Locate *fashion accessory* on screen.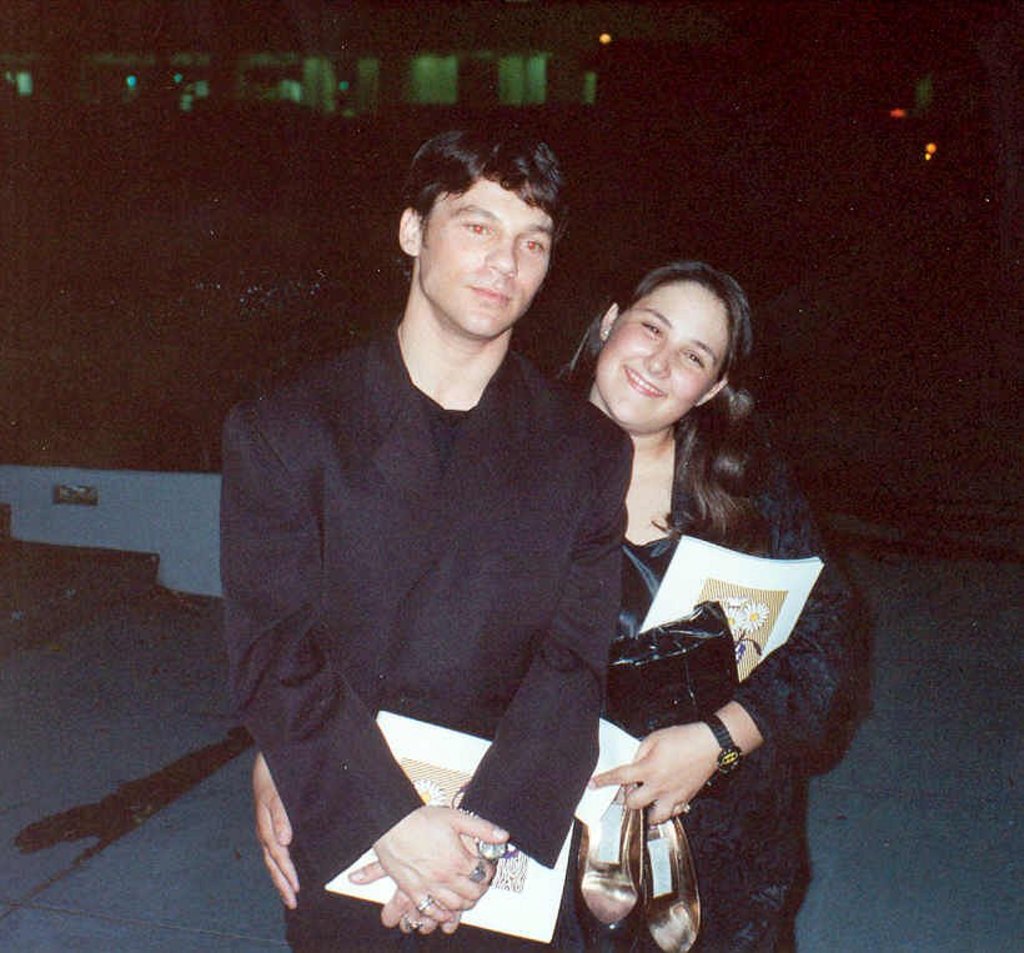
On screen at crop(593, 327, 614, 342).
